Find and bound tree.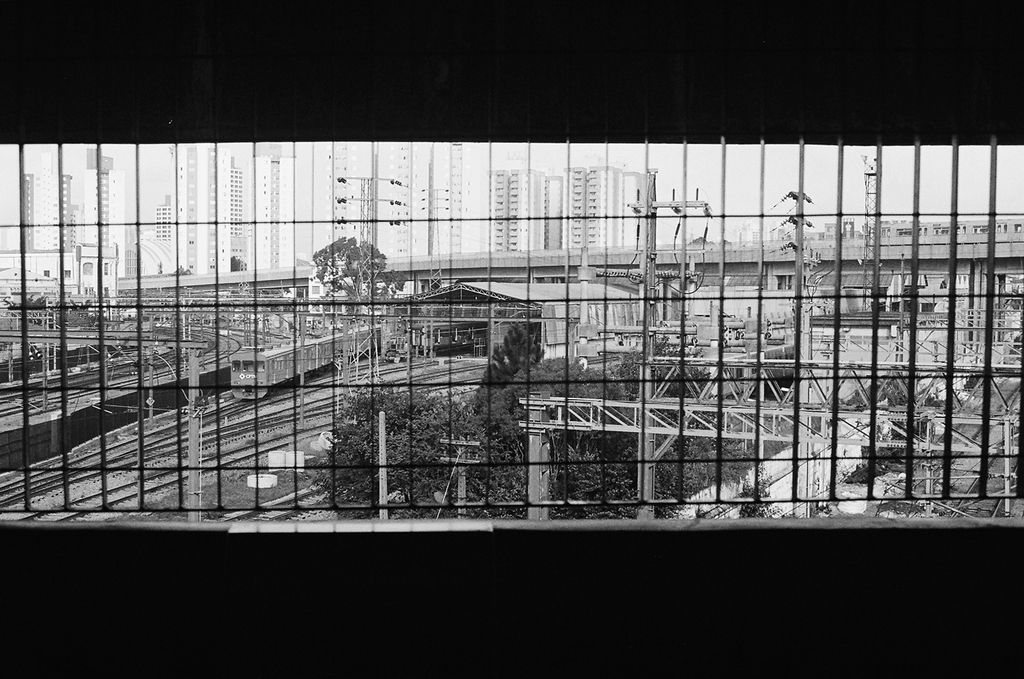
Bound: Rect(321, 223, 403, 311).
